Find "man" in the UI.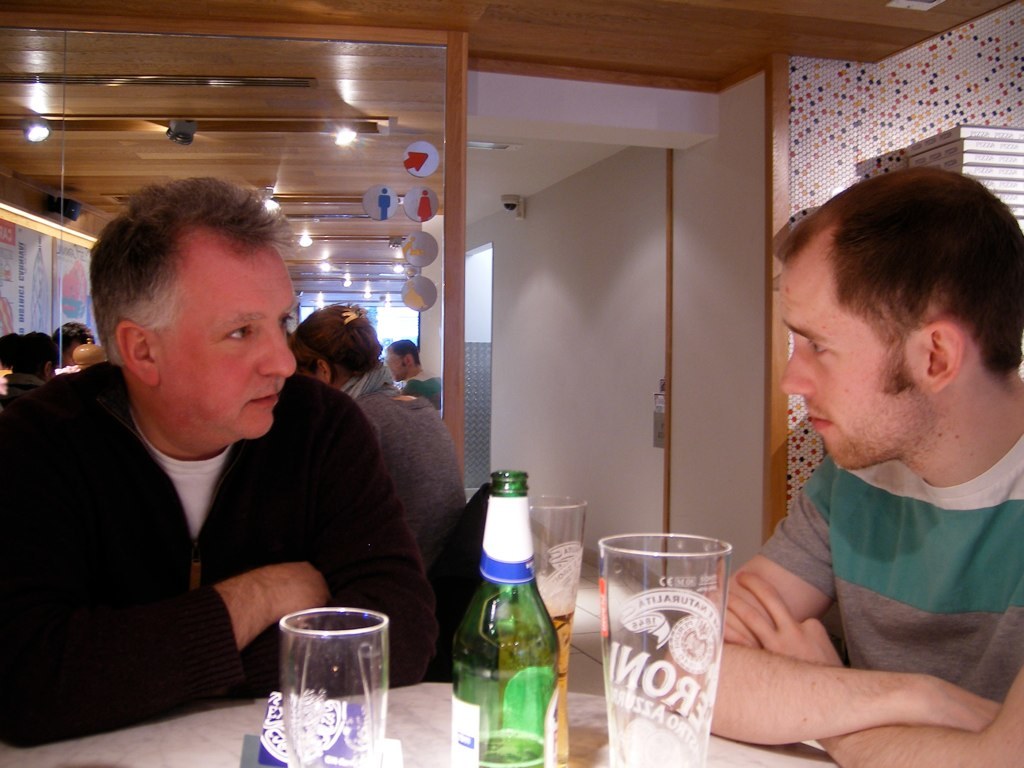
UI element at bbox=[652, 164, 1023, 767].
